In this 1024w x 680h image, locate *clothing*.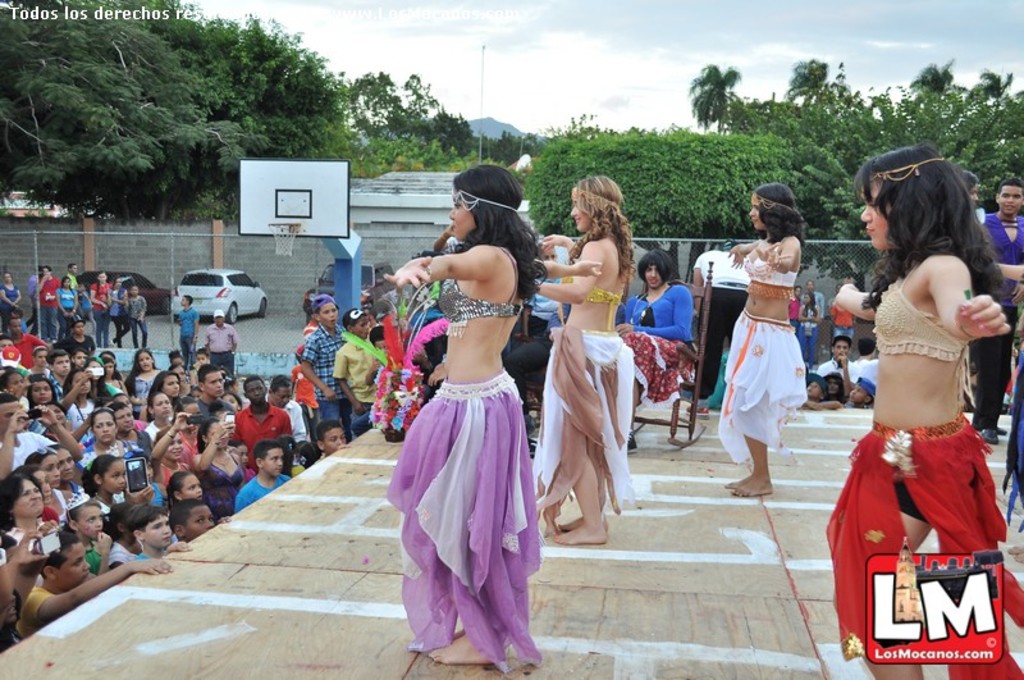
Bounding box: bbox=[822, 421, 1023, 679].
